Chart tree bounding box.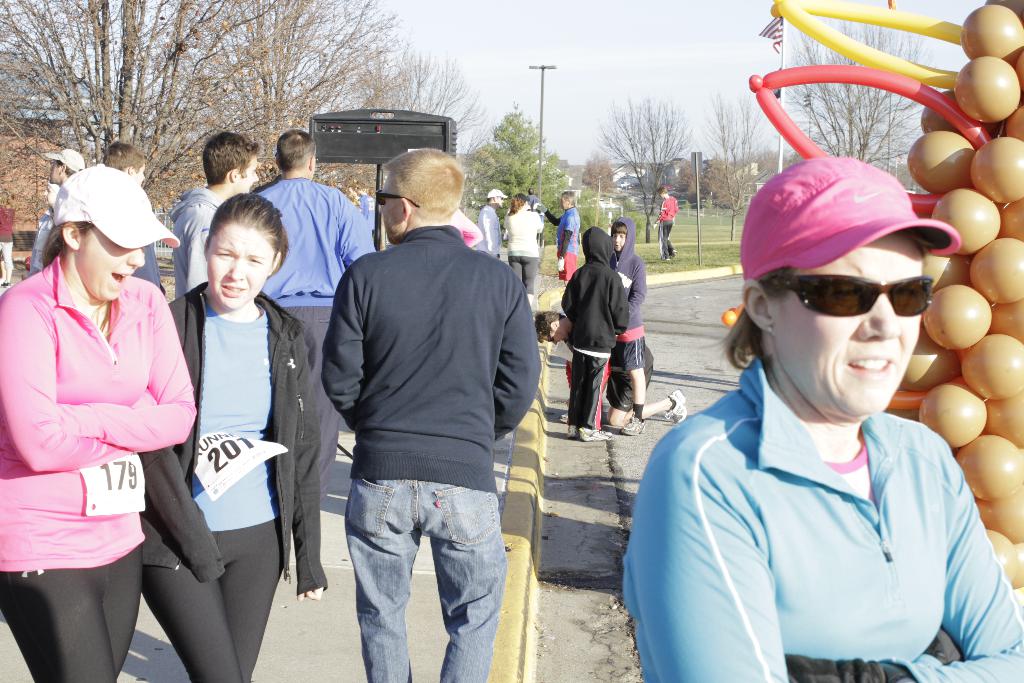
Charted: <region>699, 153, 745, 210</region>.
